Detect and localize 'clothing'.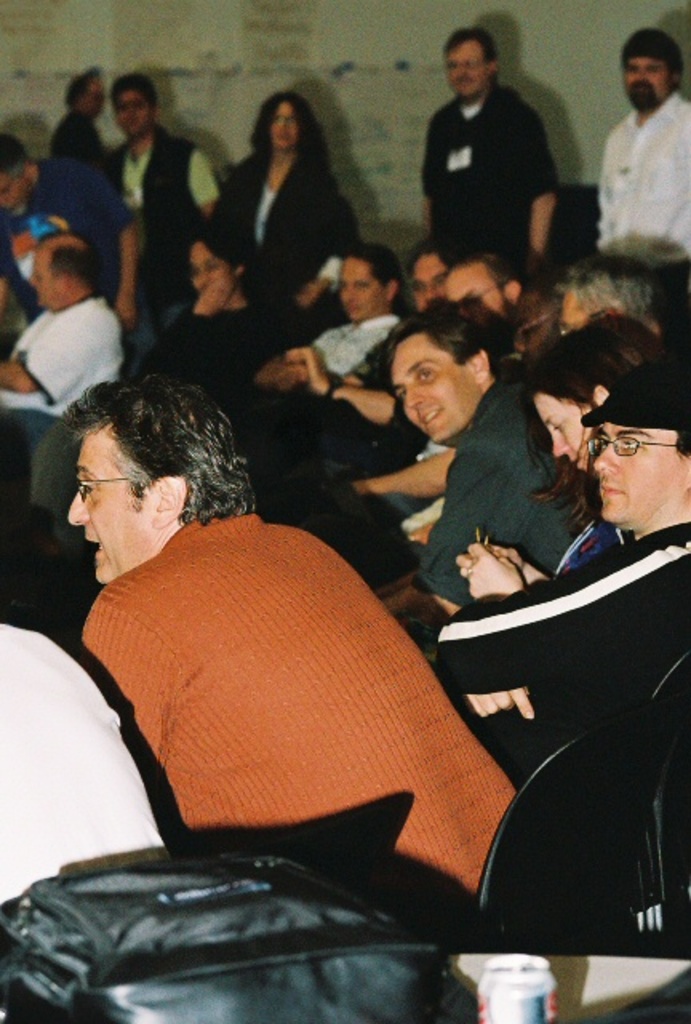
Localized at bbox(250, 362, 427, 474).
